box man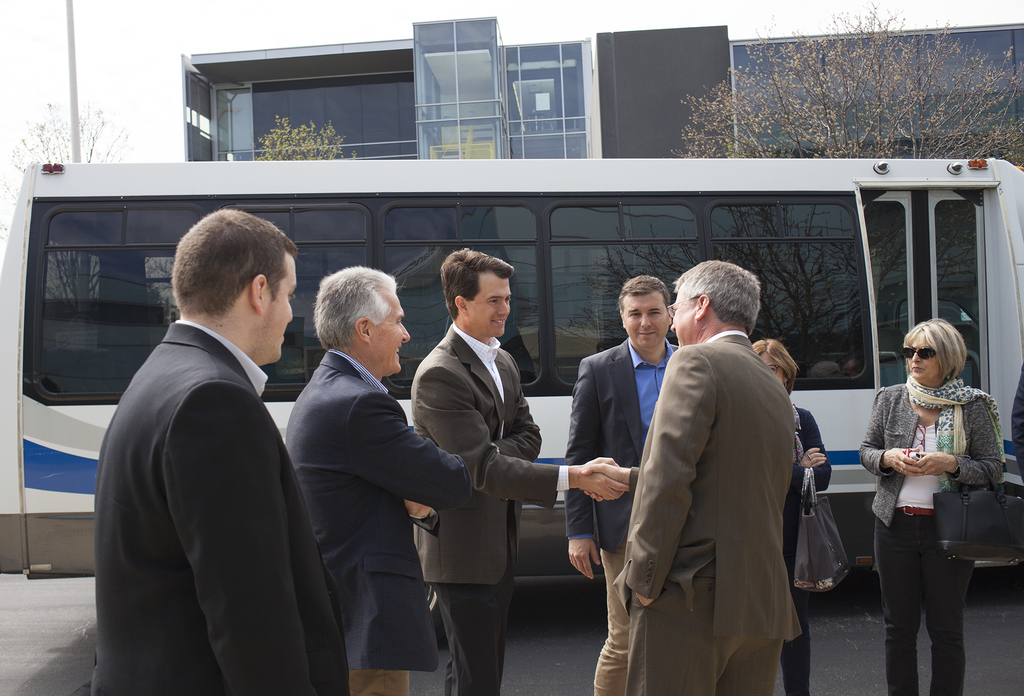
410/251/632/695
